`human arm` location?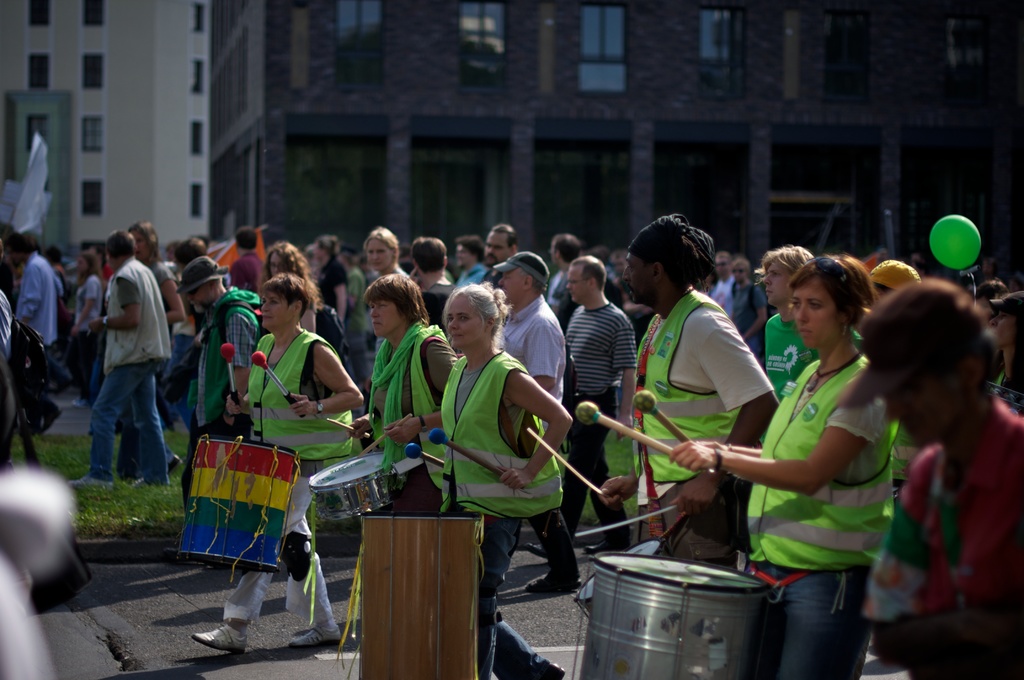
detection(220, 387, 250, 416)
